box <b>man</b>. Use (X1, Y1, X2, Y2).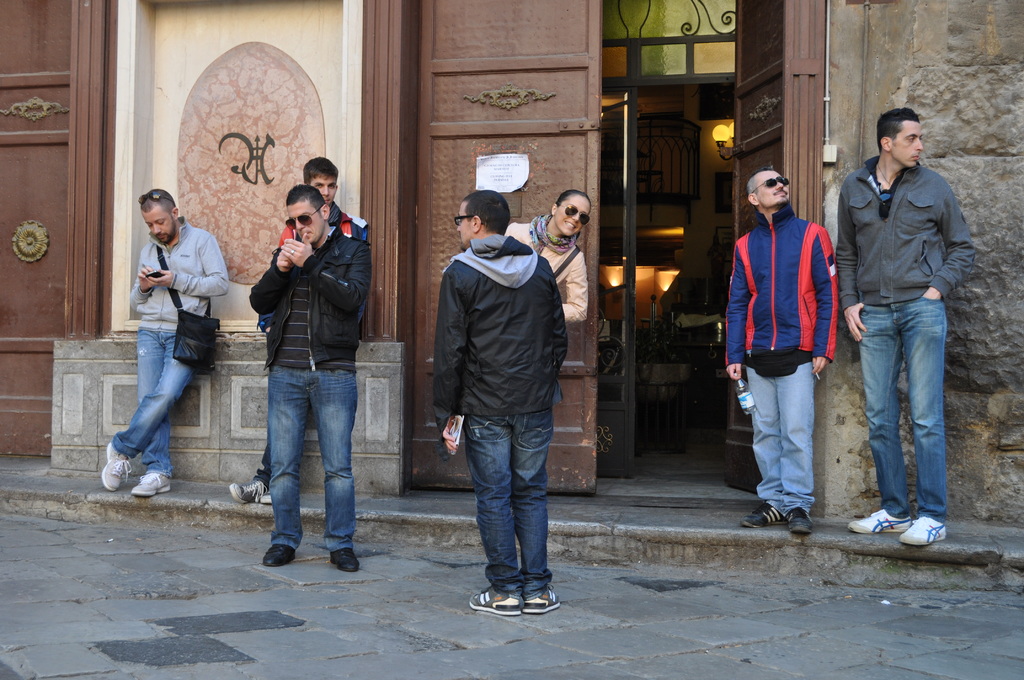
(248, 179, 360, 570).
